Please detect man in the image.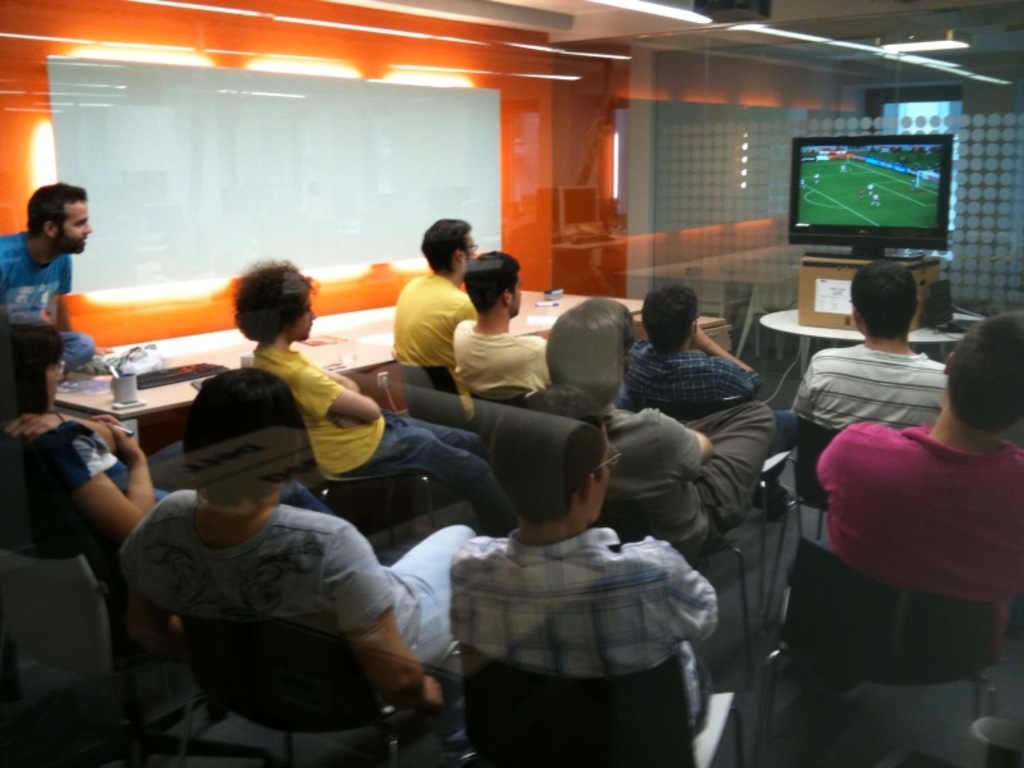
(506,297,777,550).
